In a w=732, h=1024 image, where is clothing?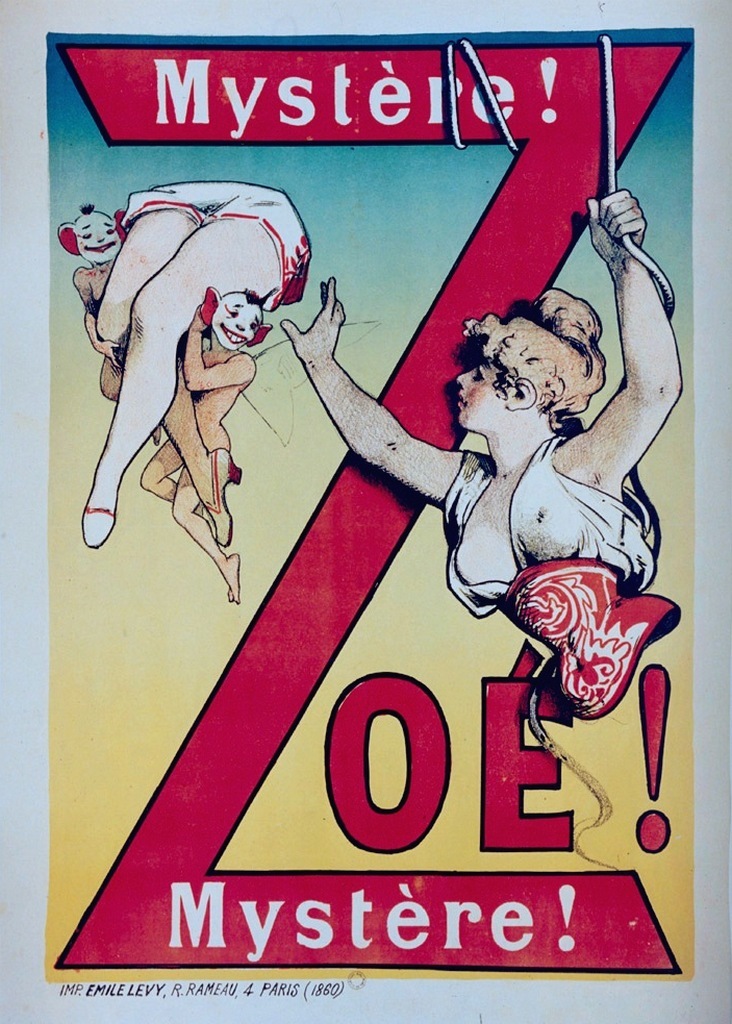
{"left": 443, "top": 432, "right": 655, "bottom": 723}.
